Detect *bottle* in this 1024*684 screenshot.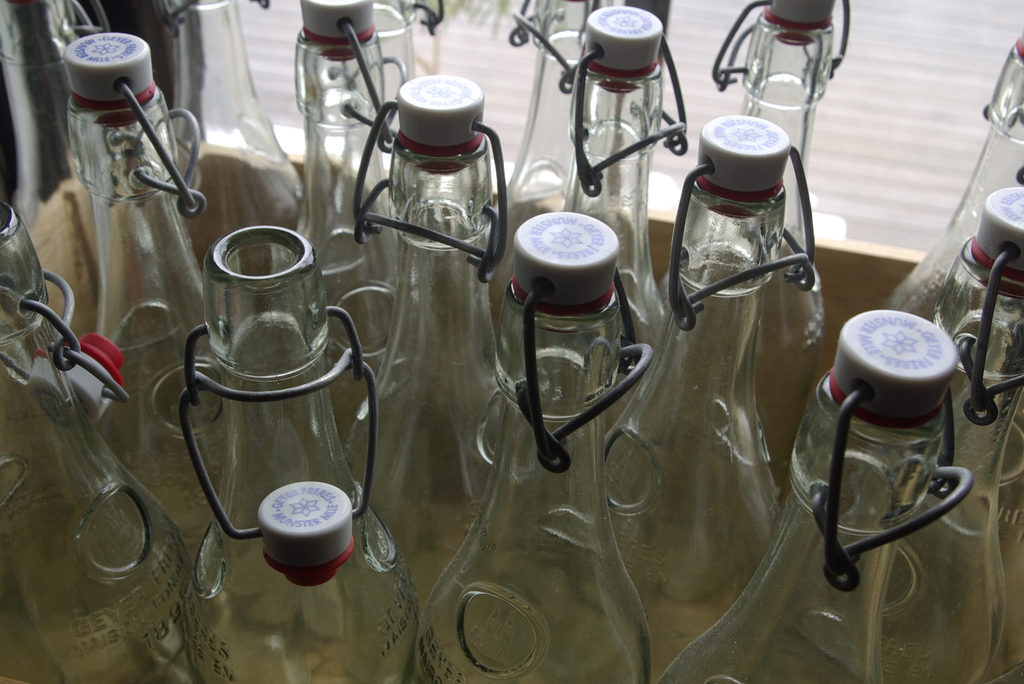
Detection: x1=883, y1=183, x2=1023, y2=683.
